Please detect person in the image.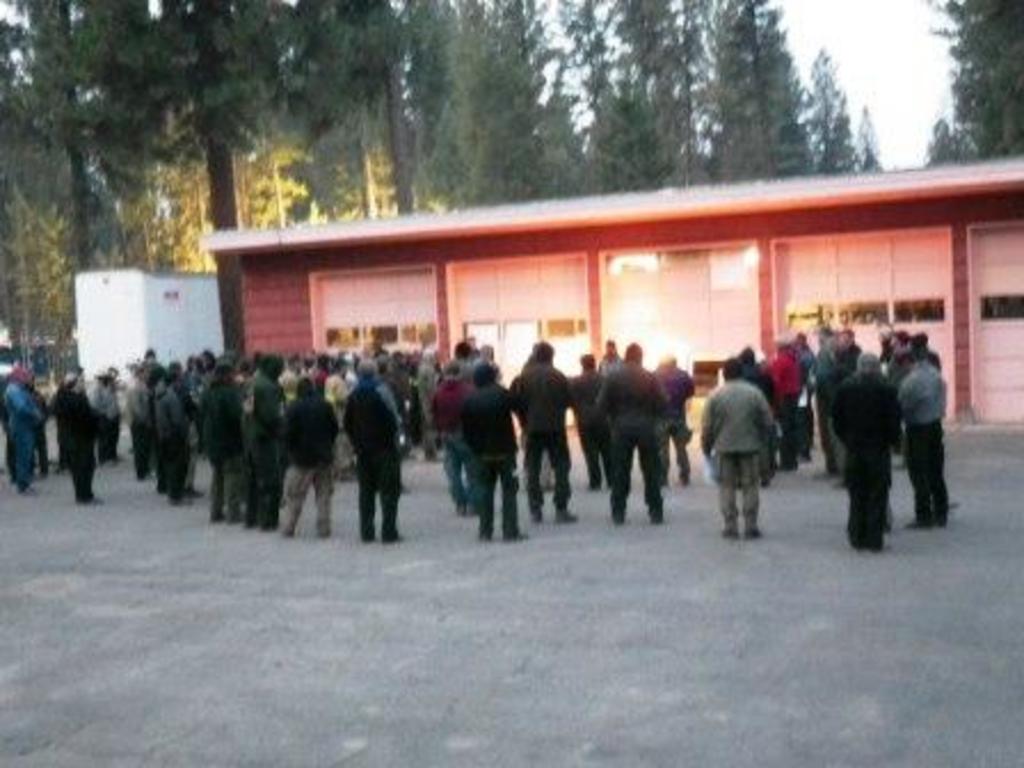
<box>50,361,110,498</box>.
